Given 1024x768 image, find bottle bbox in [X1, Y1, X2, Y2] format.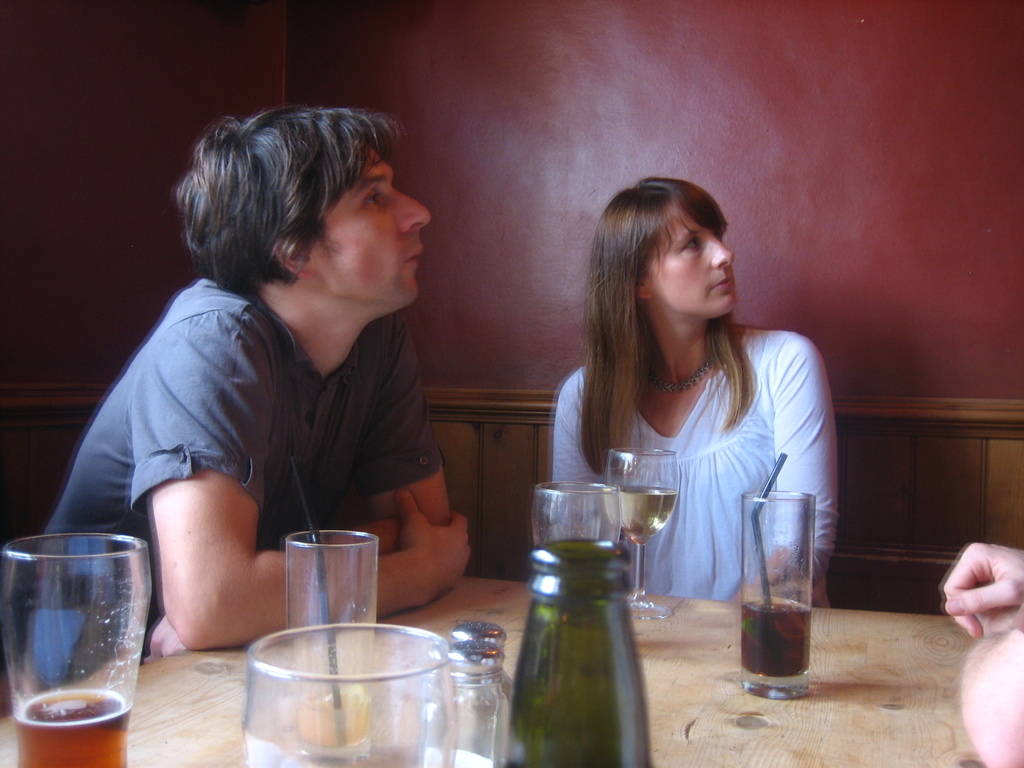
[419, 621, 516, 767].
